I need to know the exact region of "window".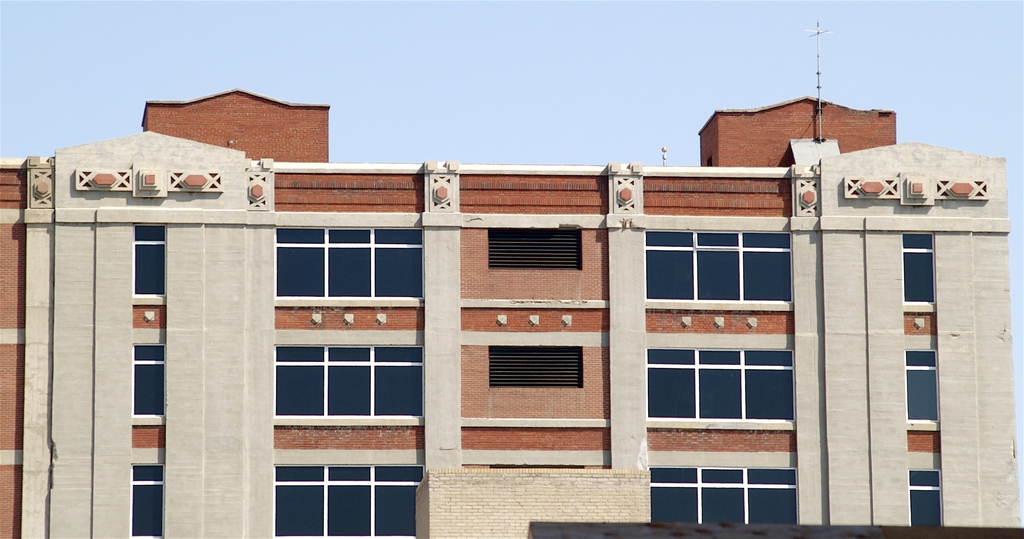
Region: x1=270 y1=469 x2=429 y2=538.
